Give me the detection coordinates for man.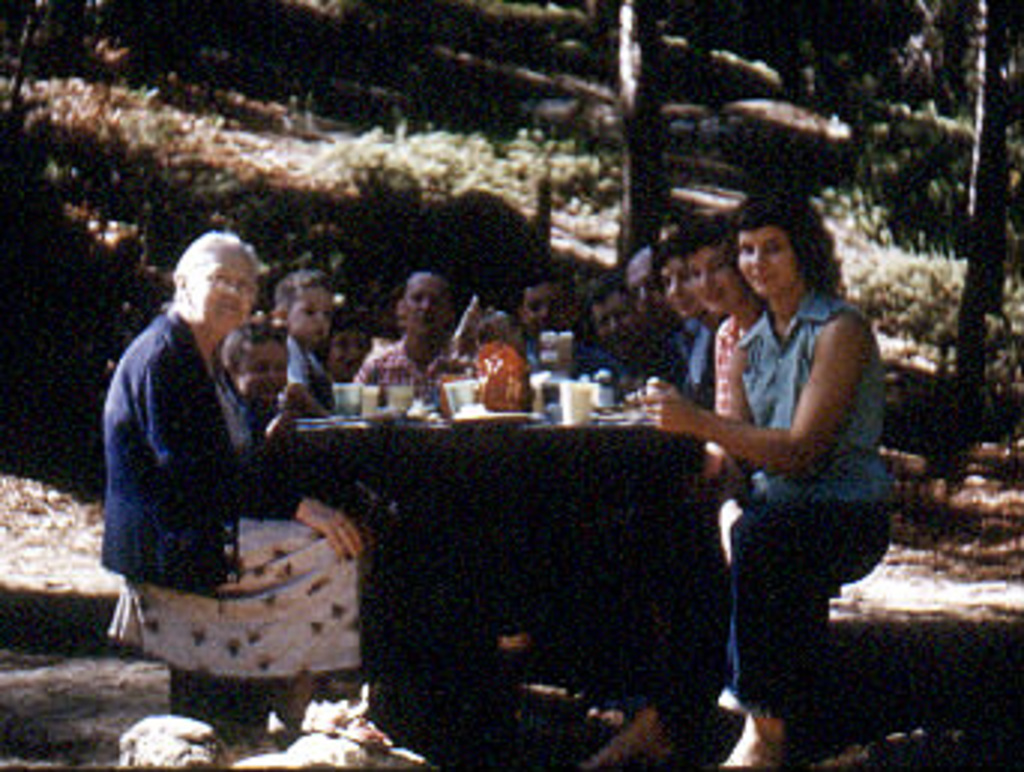
[x1=581, y1=281, x2=659, y2=386].
